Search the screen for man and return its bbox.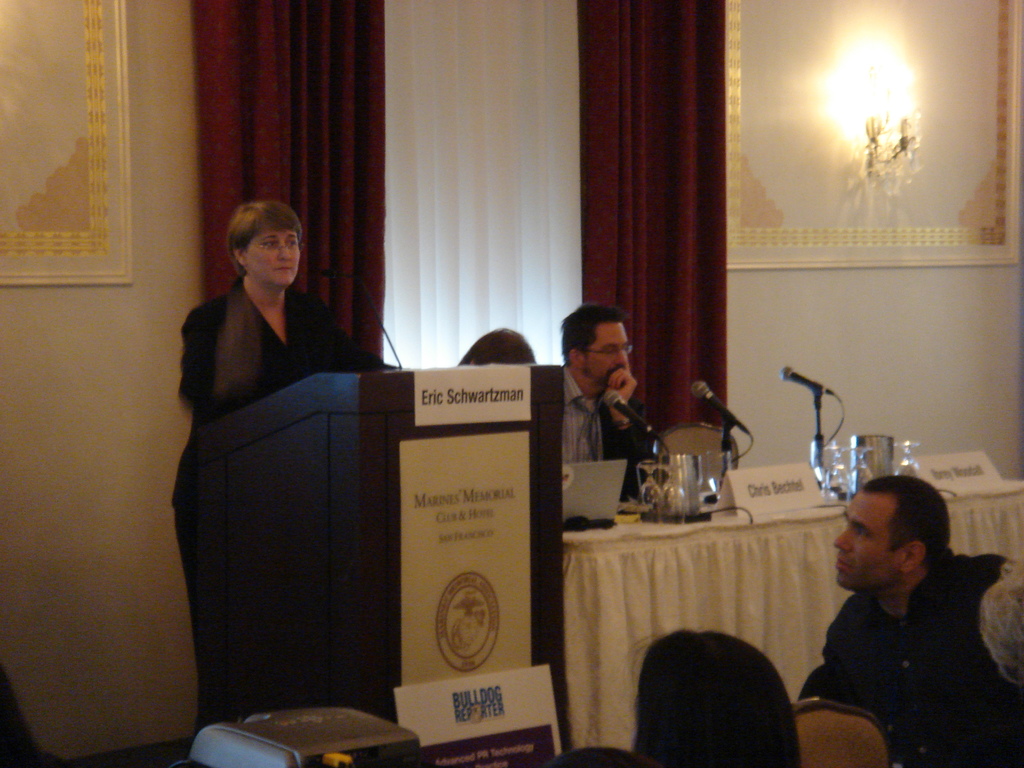
Found: box=[788, 480, 1023, 758].
